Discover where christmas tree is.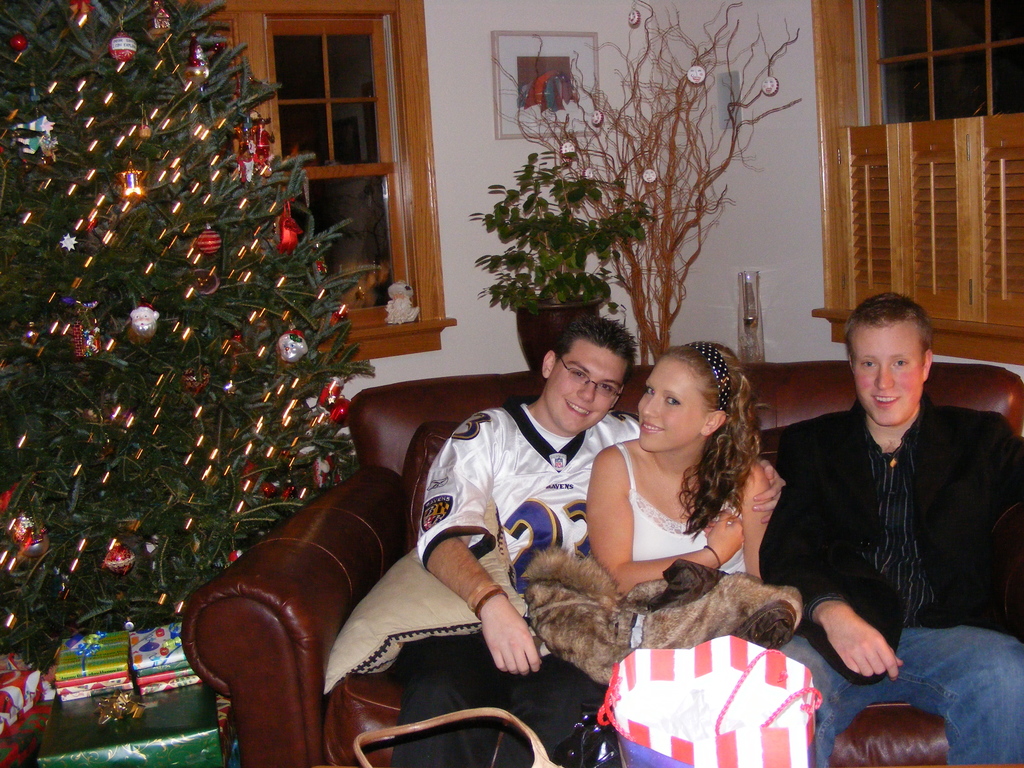
Discovered at x1=0, y1=0, x2=397, y2=708.
